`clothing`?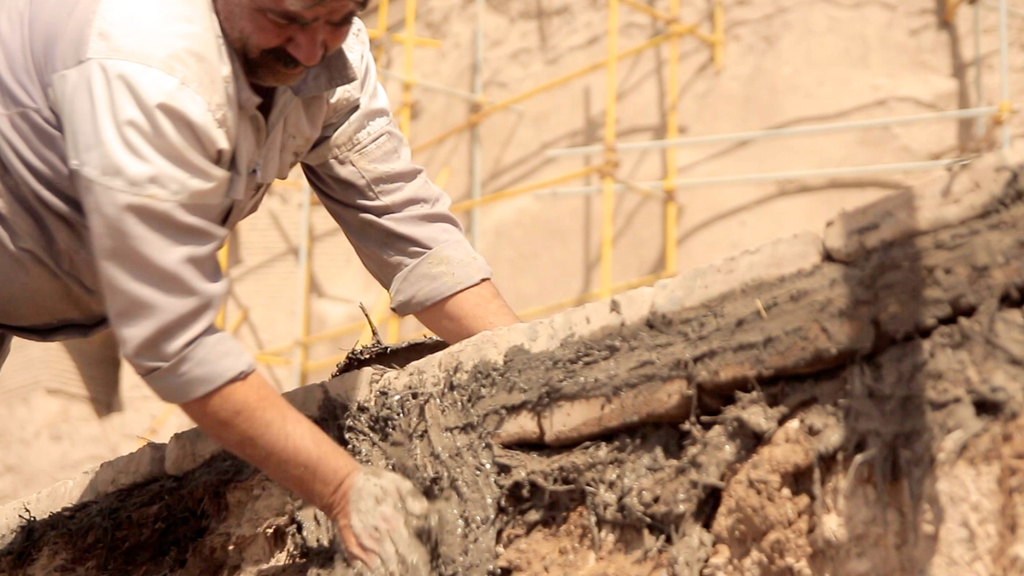
left=0, top=0, right=486, bottom=397
